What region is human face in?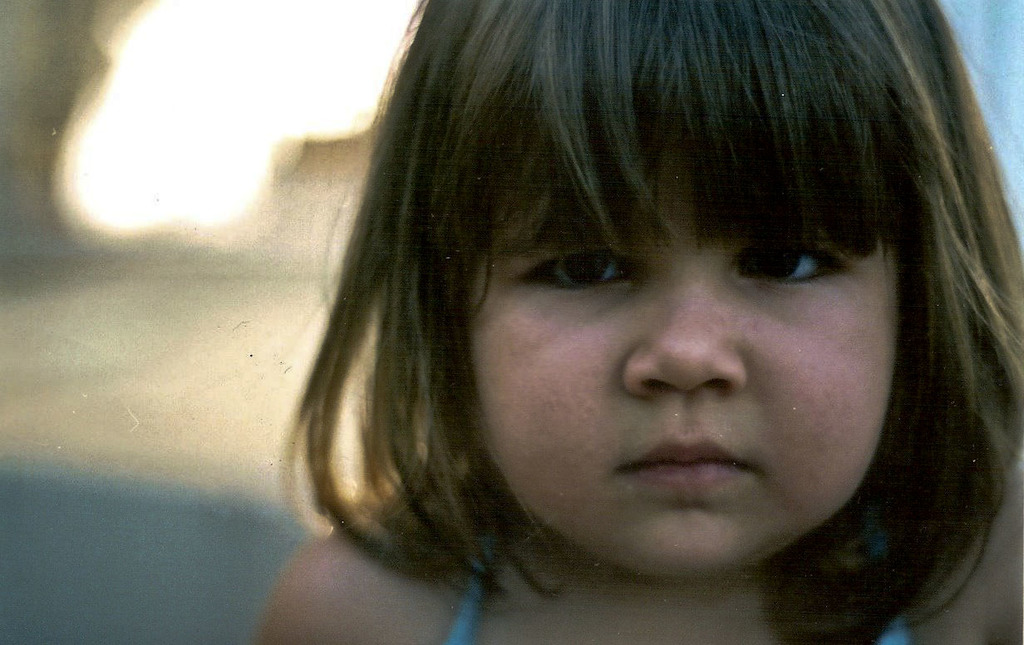
x1=466, y1=150, x2=903, y2=580.
